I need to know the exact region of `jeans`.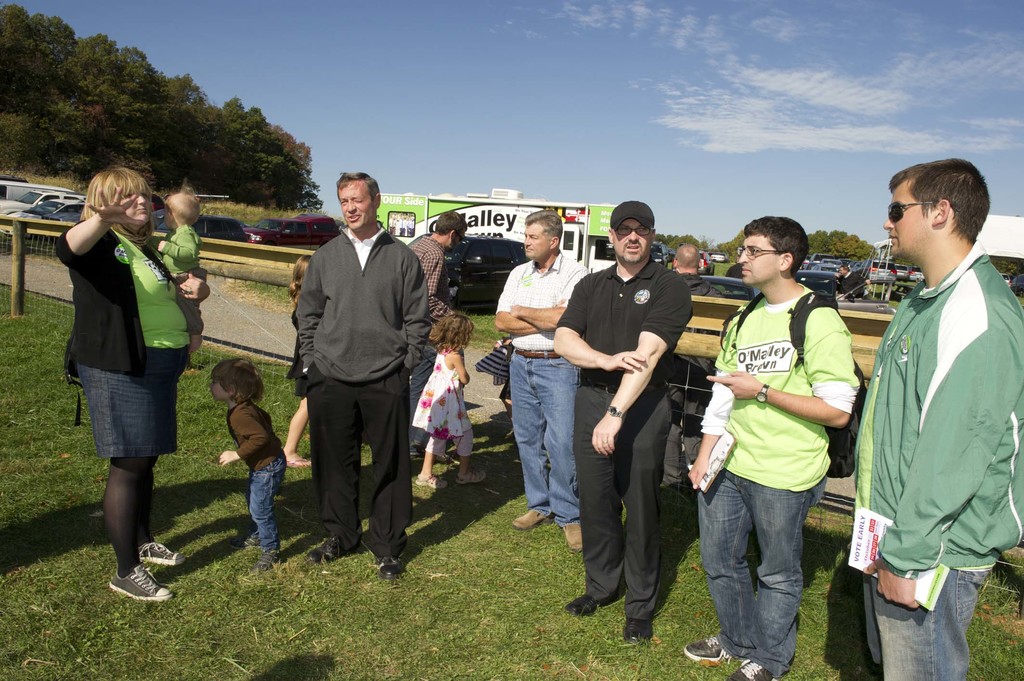
Region: box=[856, 572, 990, 680].
